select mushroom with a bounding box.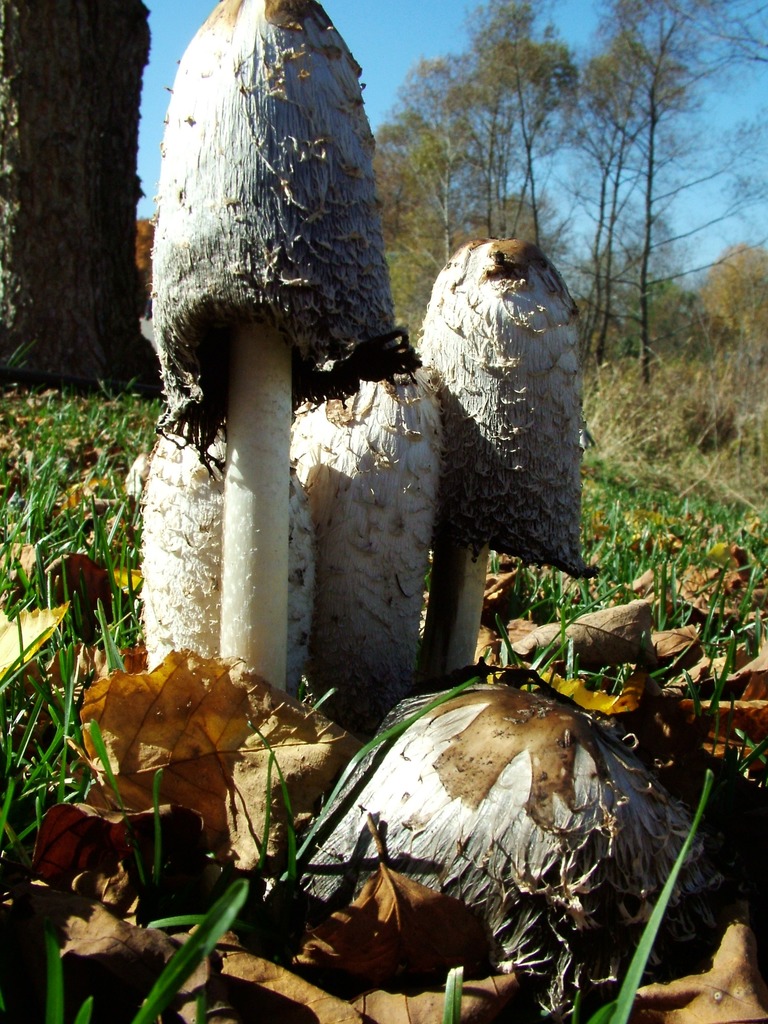
<bbox>291, 342, 432, 725</bbox>.
